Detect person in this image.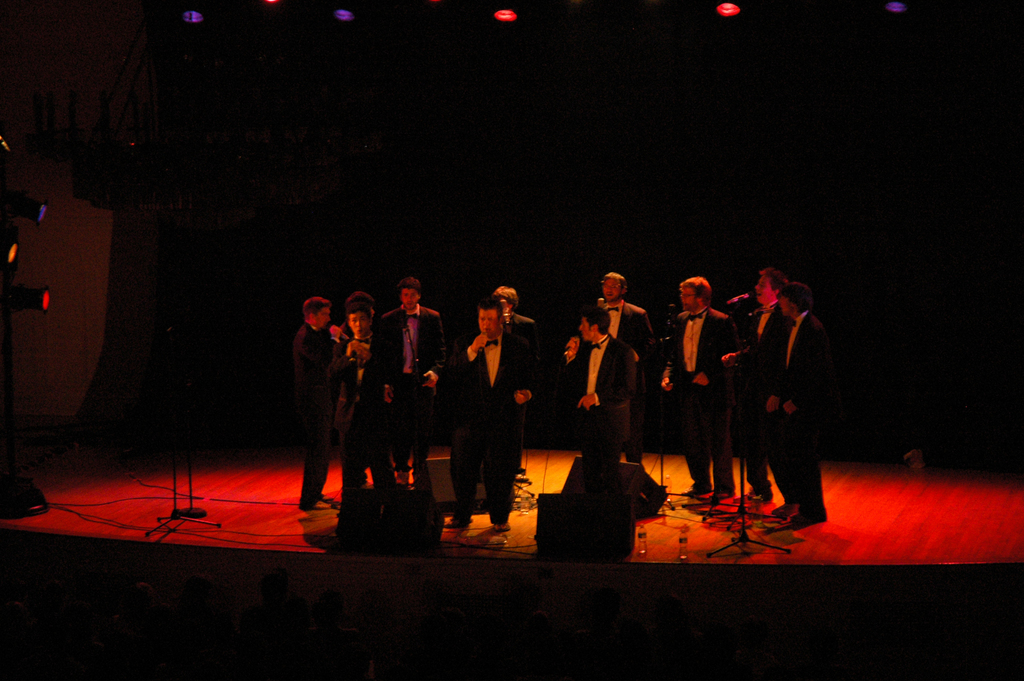
Detection: rect(552, 312, 648, 470).
